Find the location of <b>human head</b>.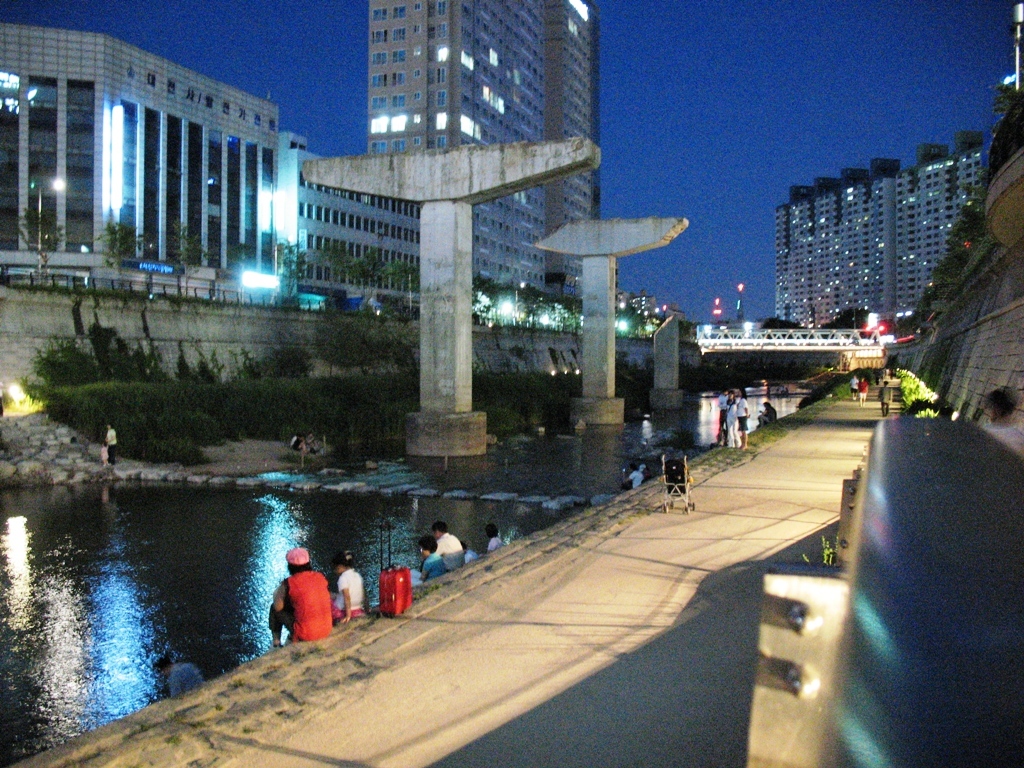
Location: 882:380:888:387.
